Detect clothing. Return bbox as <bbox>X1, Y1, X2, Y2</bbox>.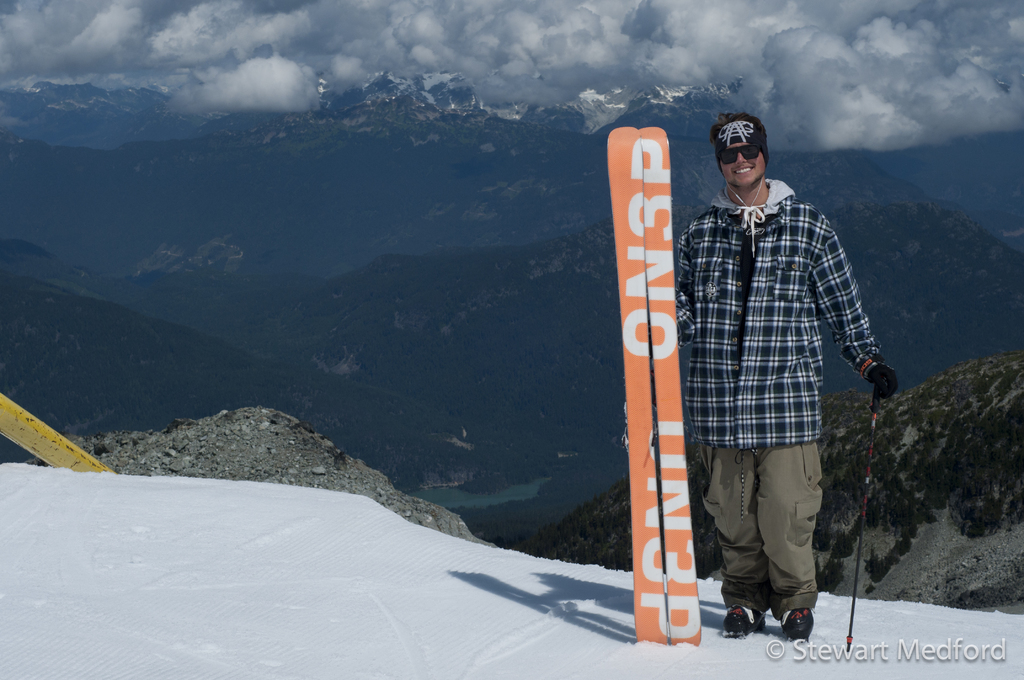
<bbox>687, 117, 892, 624</bbox>.
